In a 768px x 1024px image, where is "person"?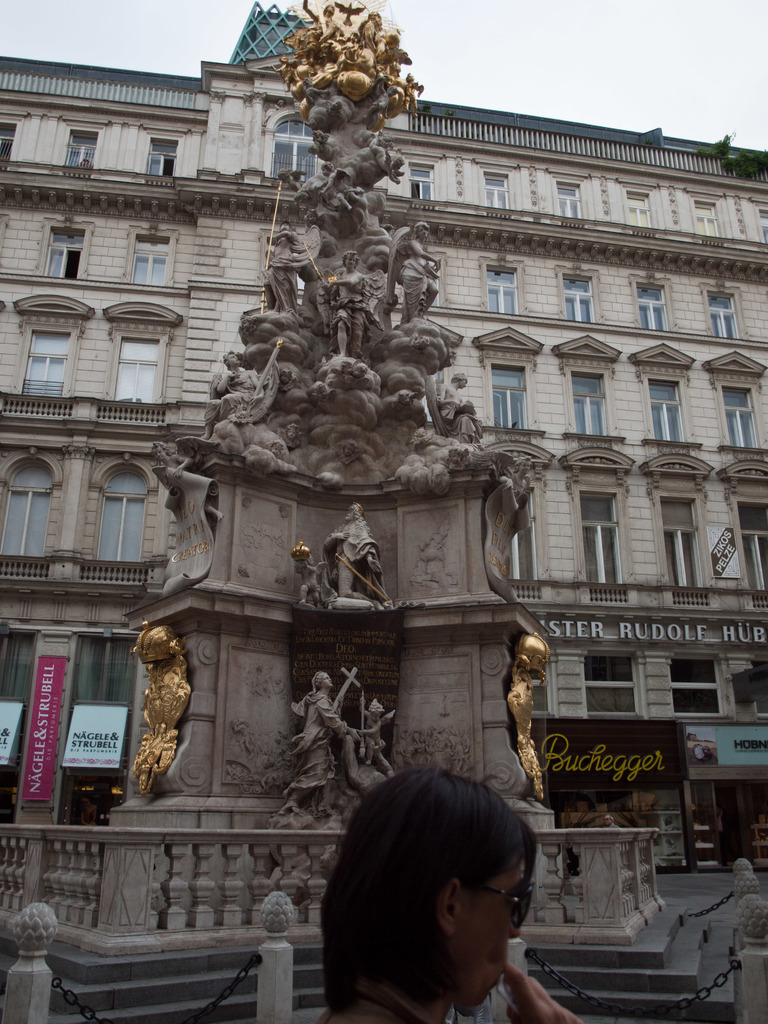
(317,762,586,1023).
